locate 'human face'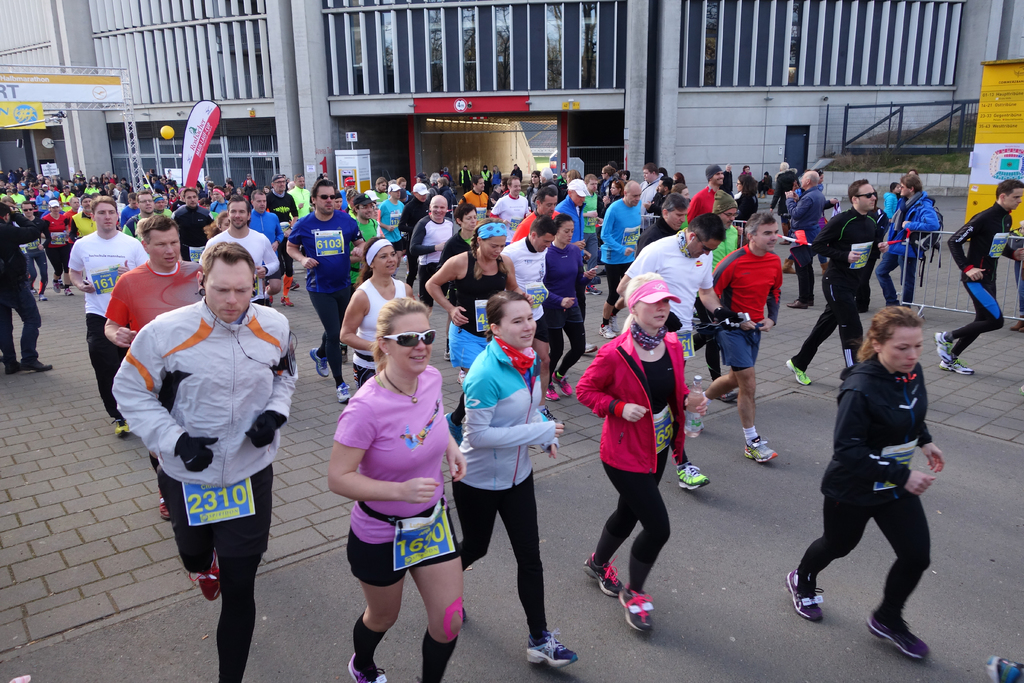
[left=380, top=304, right=435, bottom=374]
